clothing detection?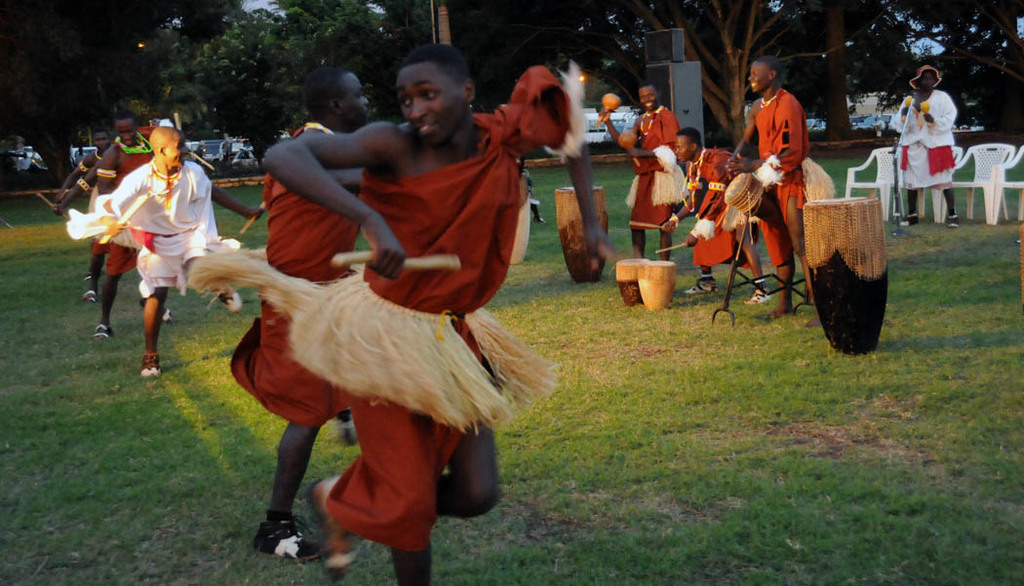
Rect(749, 84, 800, 255)
